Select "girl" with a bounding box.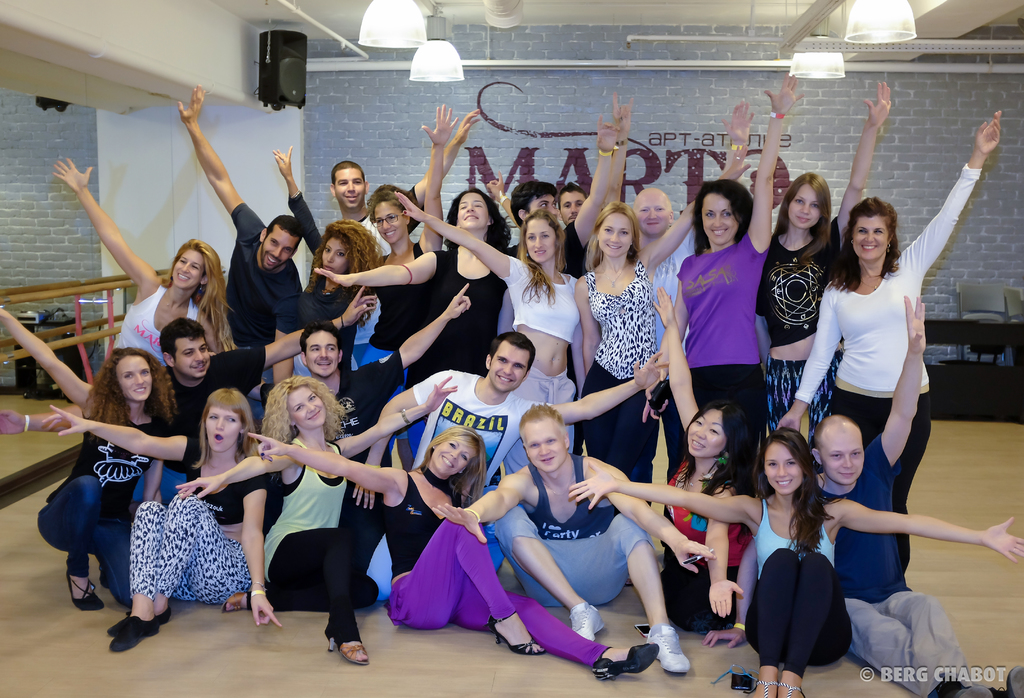
[252, 427, 660, 679].
